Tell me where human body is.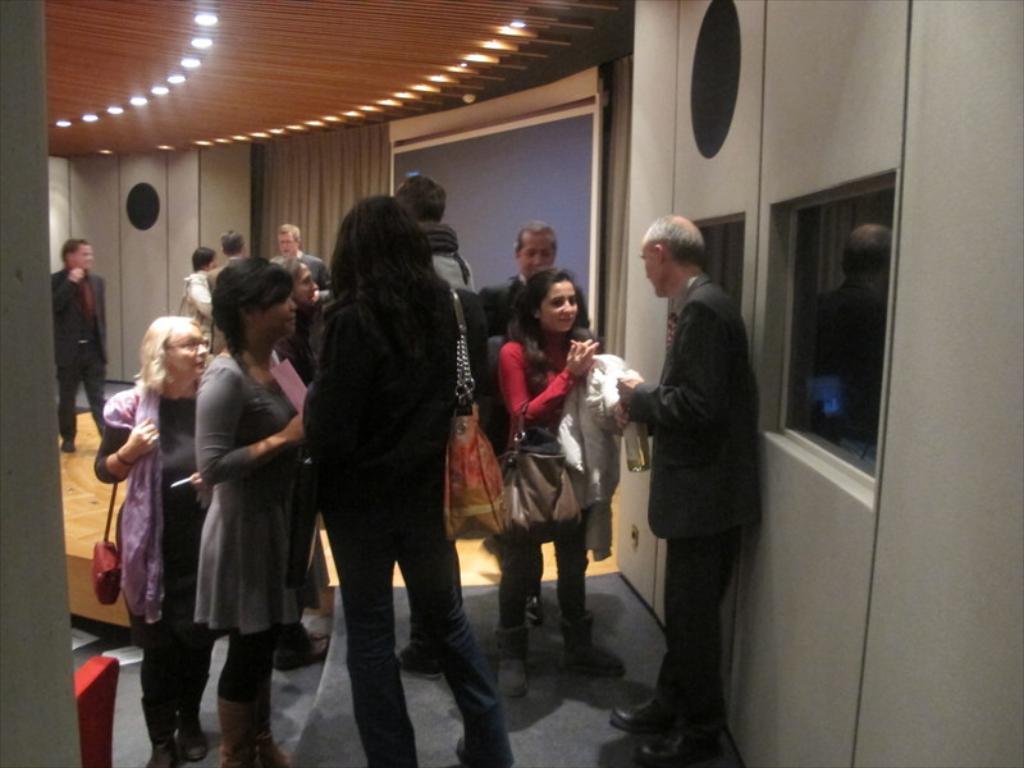
human body is at detection(618, 201, 762, 742).
